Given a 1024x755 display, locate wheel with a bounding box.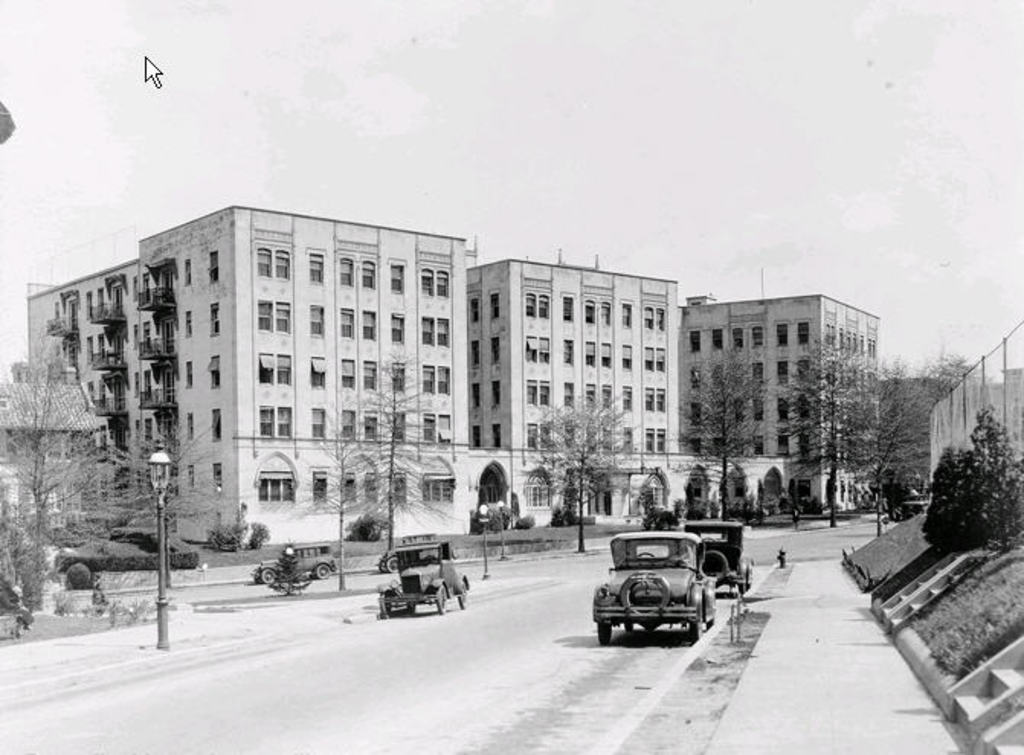
Located: x1=456, y1=586, x2=472, y2=606.
